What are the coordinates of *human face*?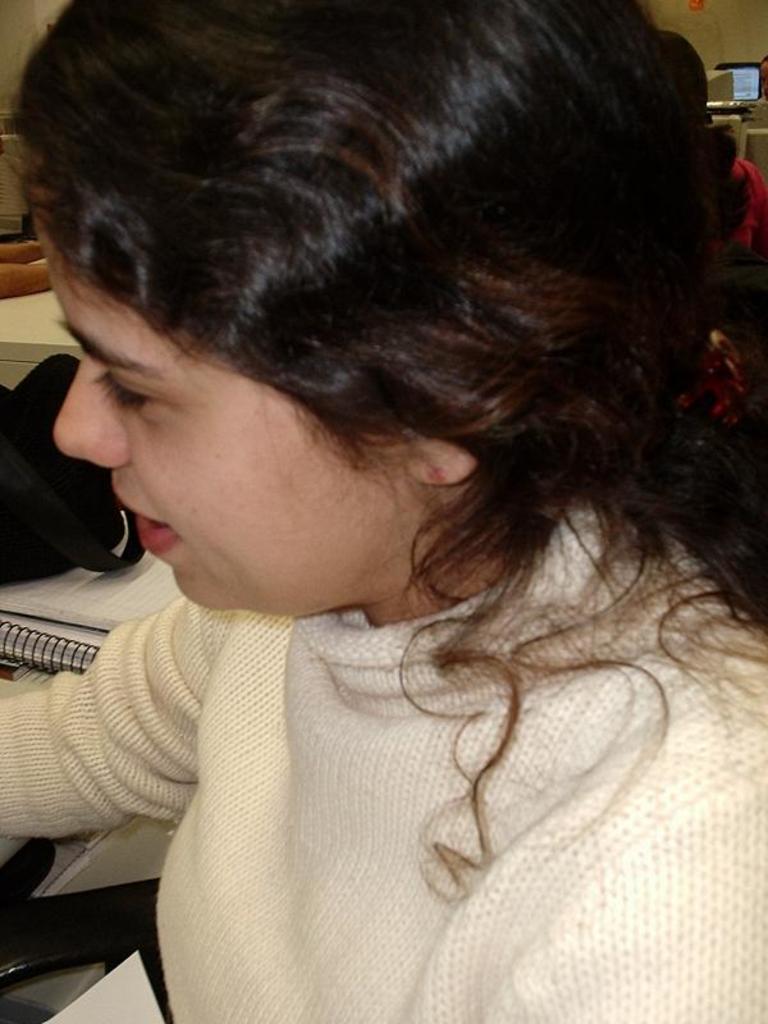
detection(20, 174, 398, 620).
